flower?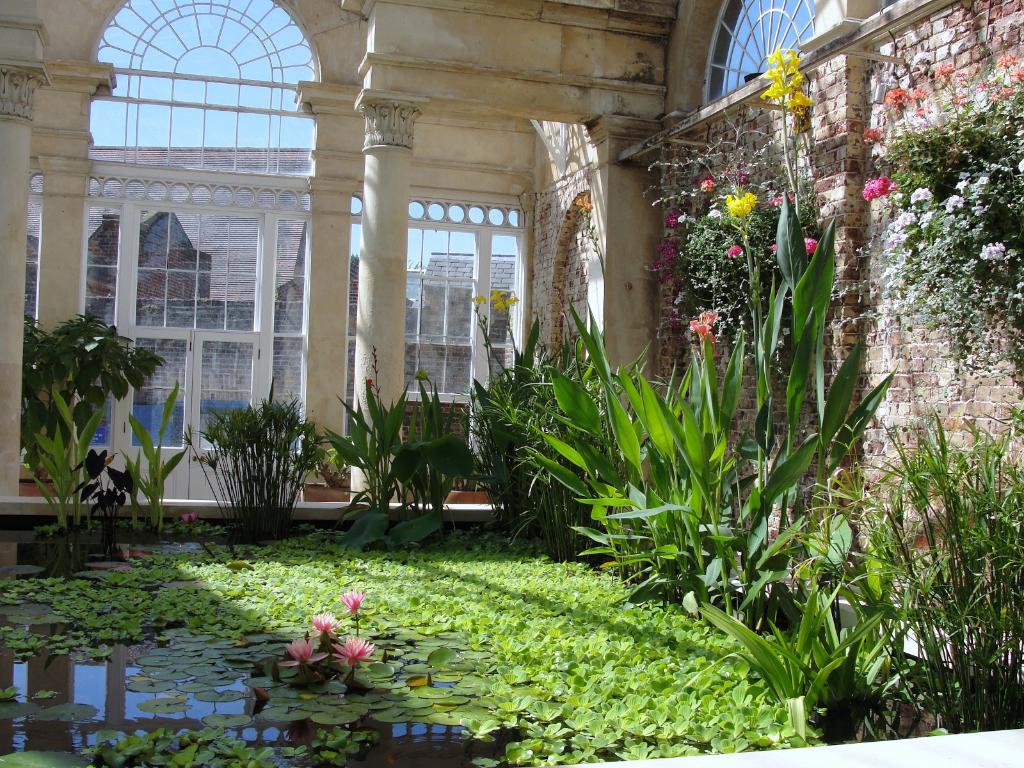
<box>684,320,717,349</box>
